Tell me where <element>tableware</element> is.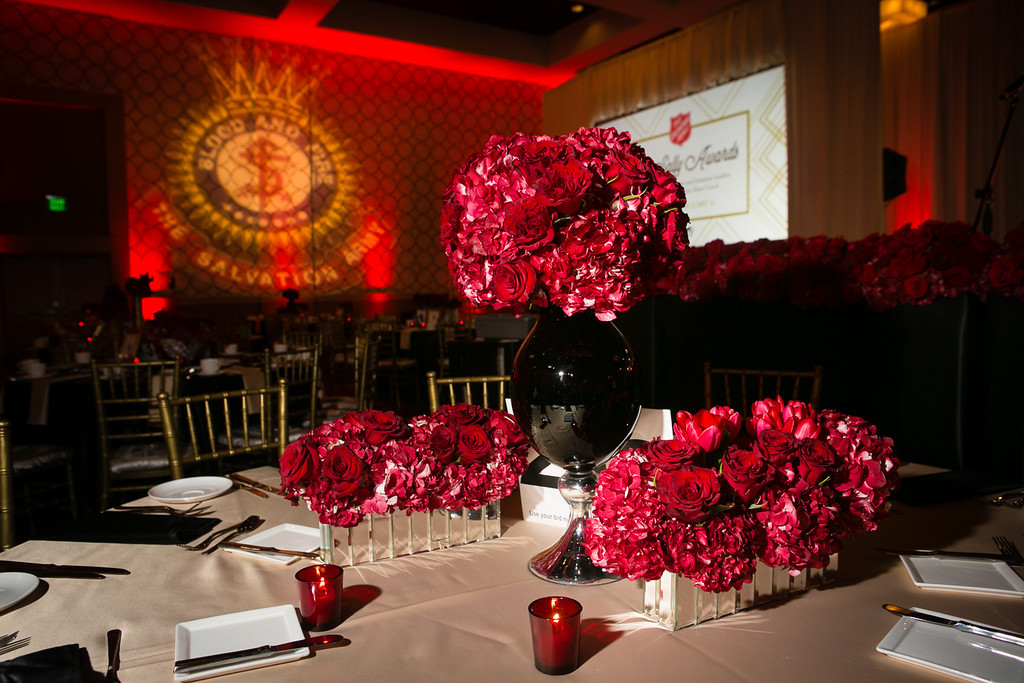
<element>tableware</element> is at crop(0, 563, 127, 583).
